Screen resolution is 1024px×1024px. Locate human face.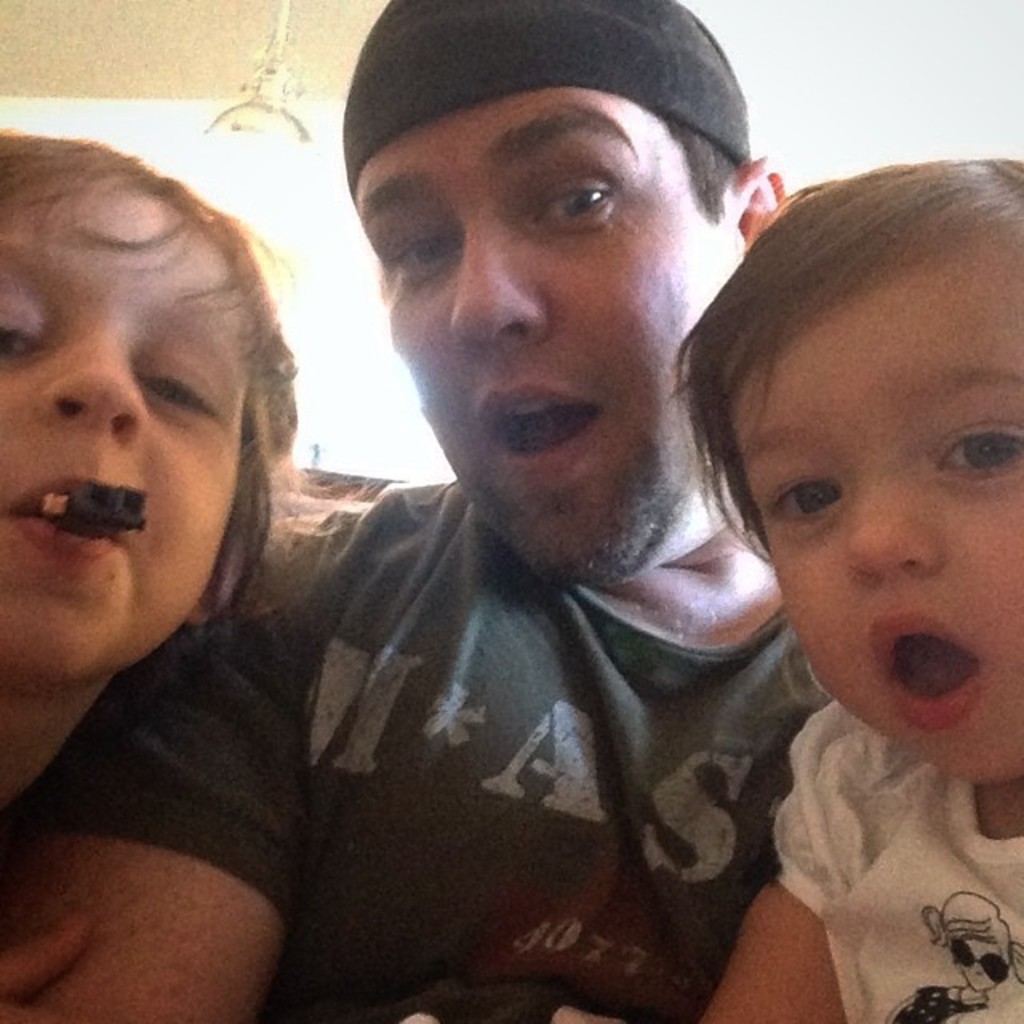
(x1=344, y1=88, x2=718, y2=589).
